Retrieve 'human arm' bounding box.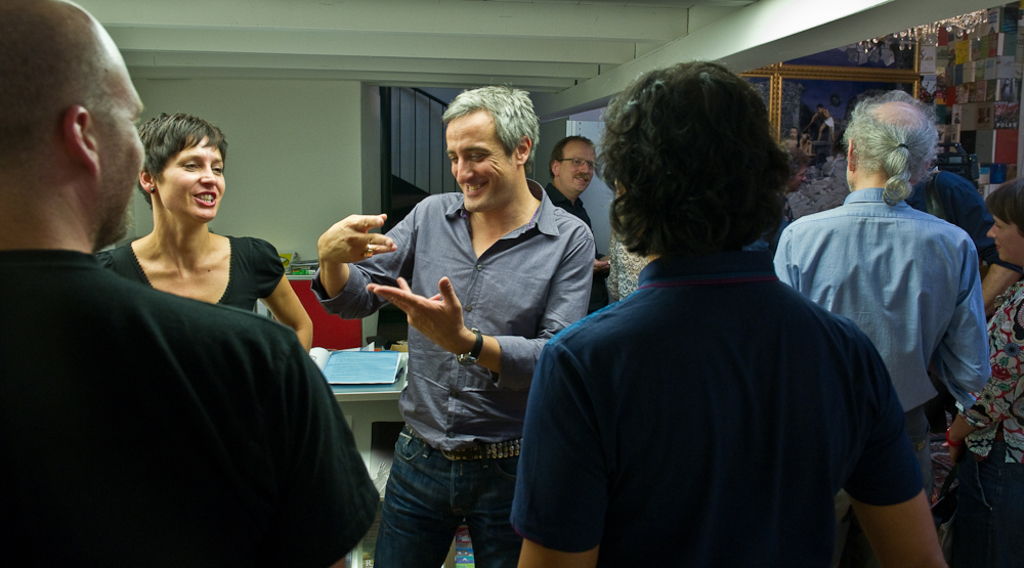
Bounding box: {"left": 774, "top": 215, "right": 801, "bottom": 296}.
